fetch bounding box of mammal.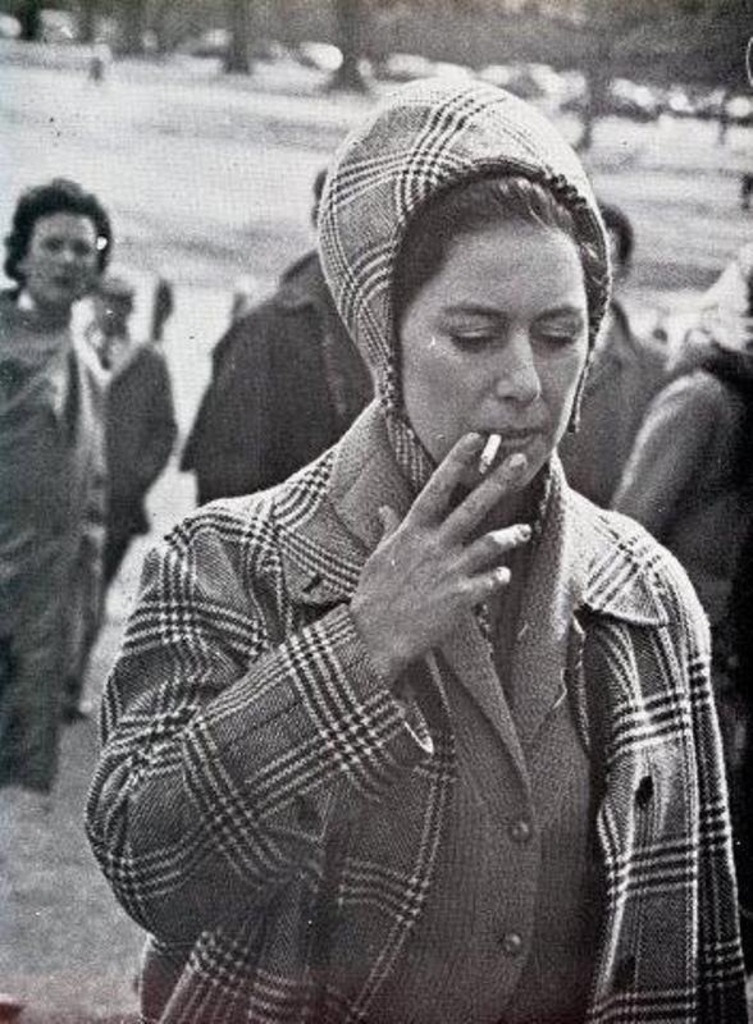
Bbox: [606,248,752,786].
